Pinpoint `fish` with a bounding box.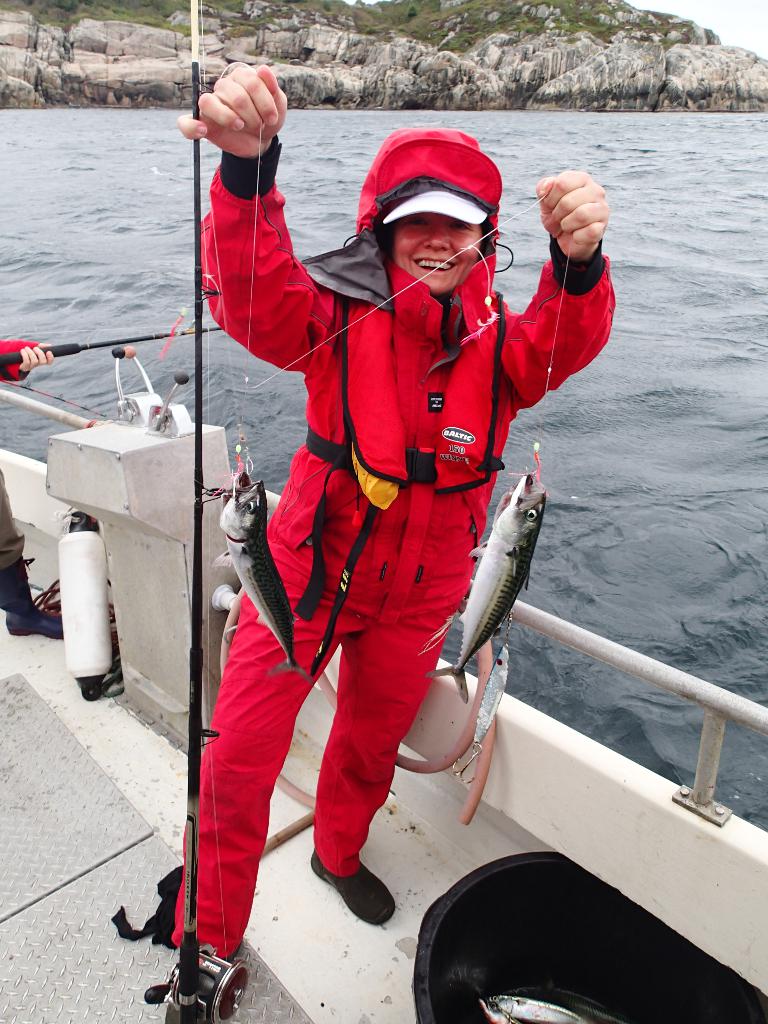
471 644 515 735.
